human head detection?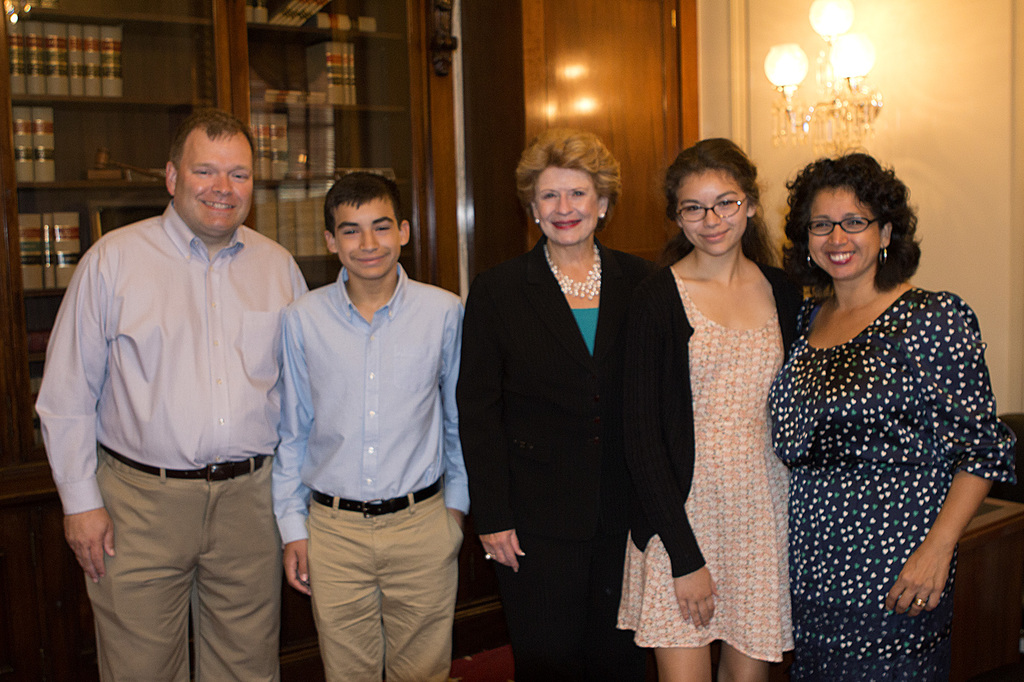
left=519, top=128, right=620, bottom=246
